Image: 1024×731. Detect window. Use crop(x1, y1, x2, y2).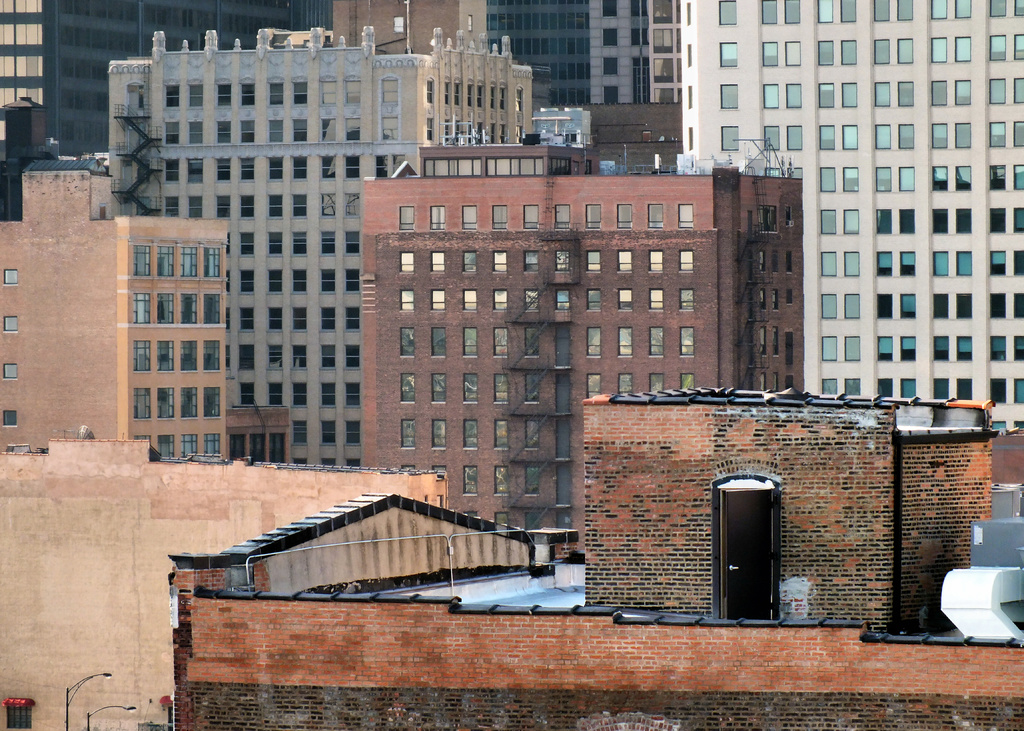
crop(488, 204, 510, 230).
